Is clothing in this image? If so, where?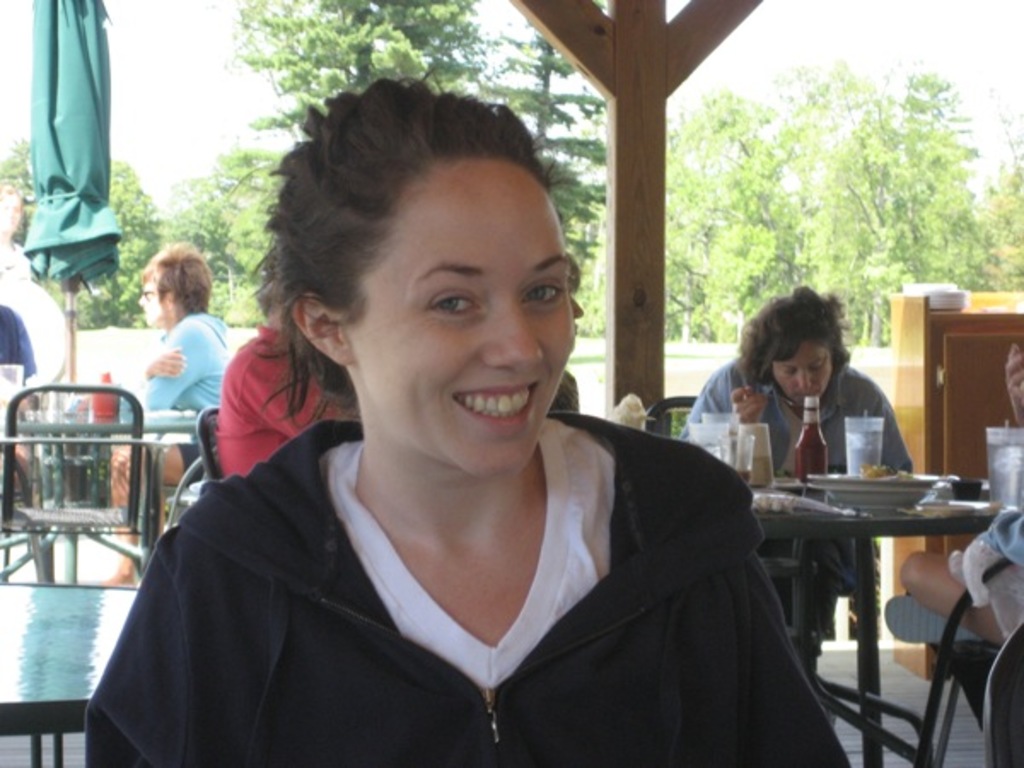
Yes, at x1=82, y1=416, x2=843, y2=766.
